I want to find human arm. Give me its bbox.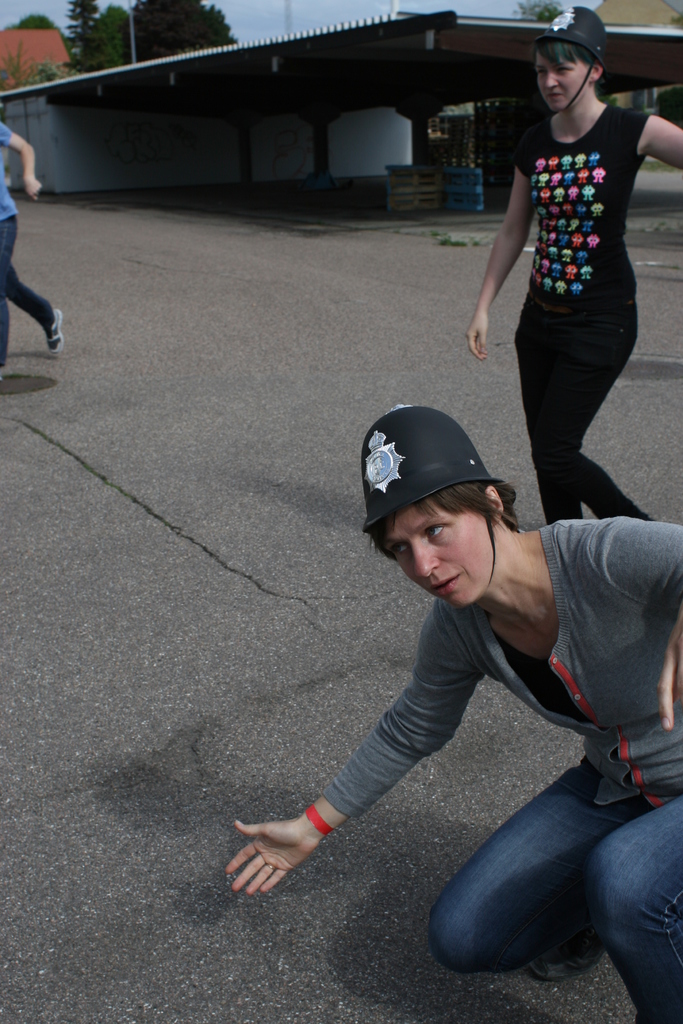
select_region(232, 606, 482, 898).
